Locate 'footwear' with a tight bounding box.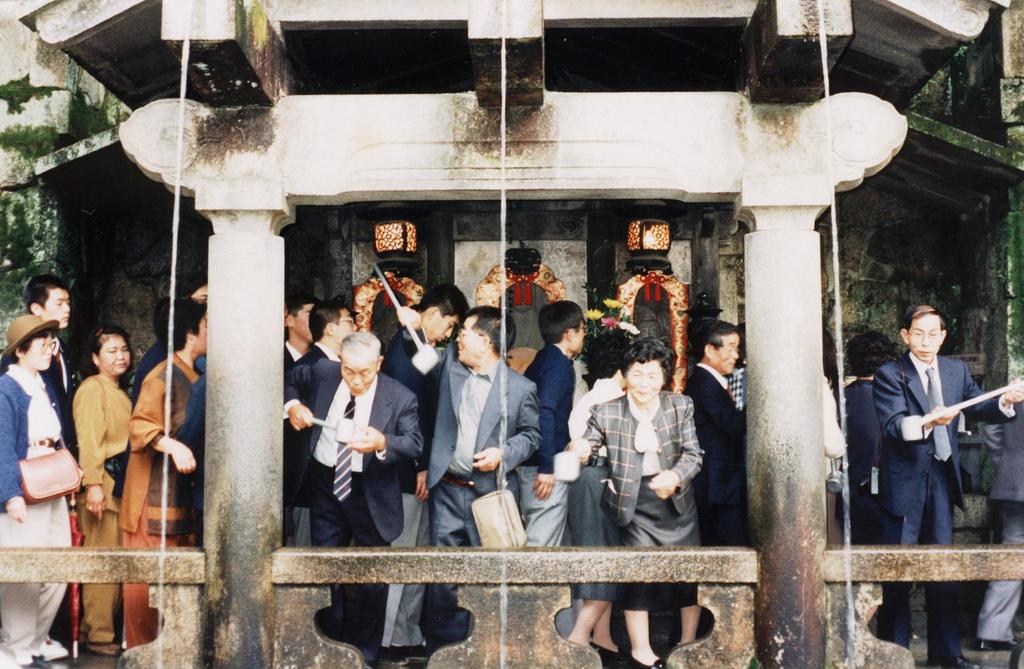
[left=930, top=659, right=980, bottom=668].
